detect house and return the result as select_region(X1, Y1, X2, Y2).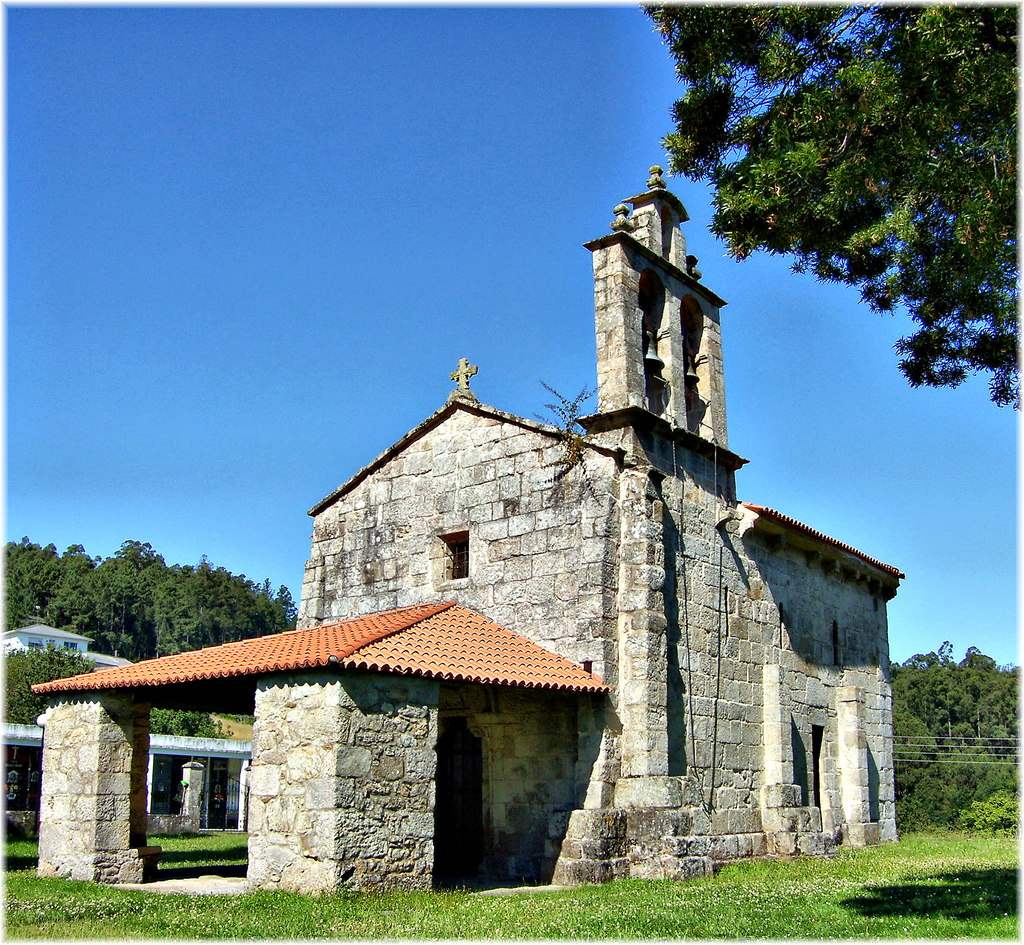
select_region(0, 620, 131, 673).
